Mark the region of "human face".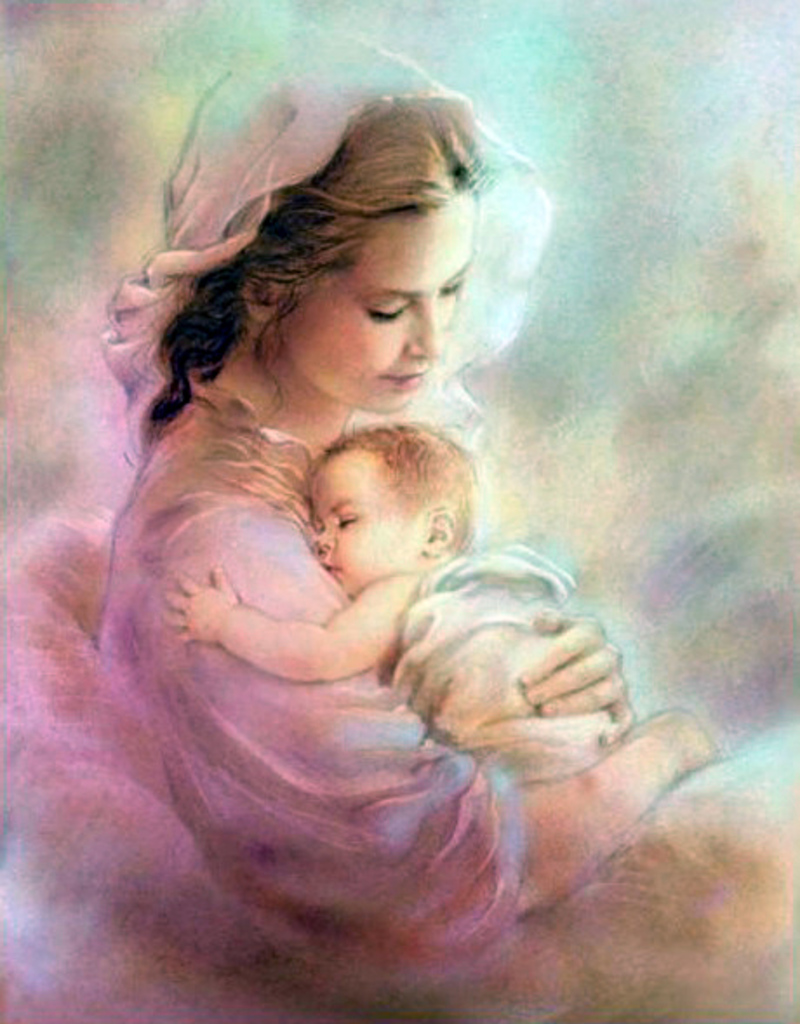
Region: (x1=308, y1=449, x2=435, y2=600).
